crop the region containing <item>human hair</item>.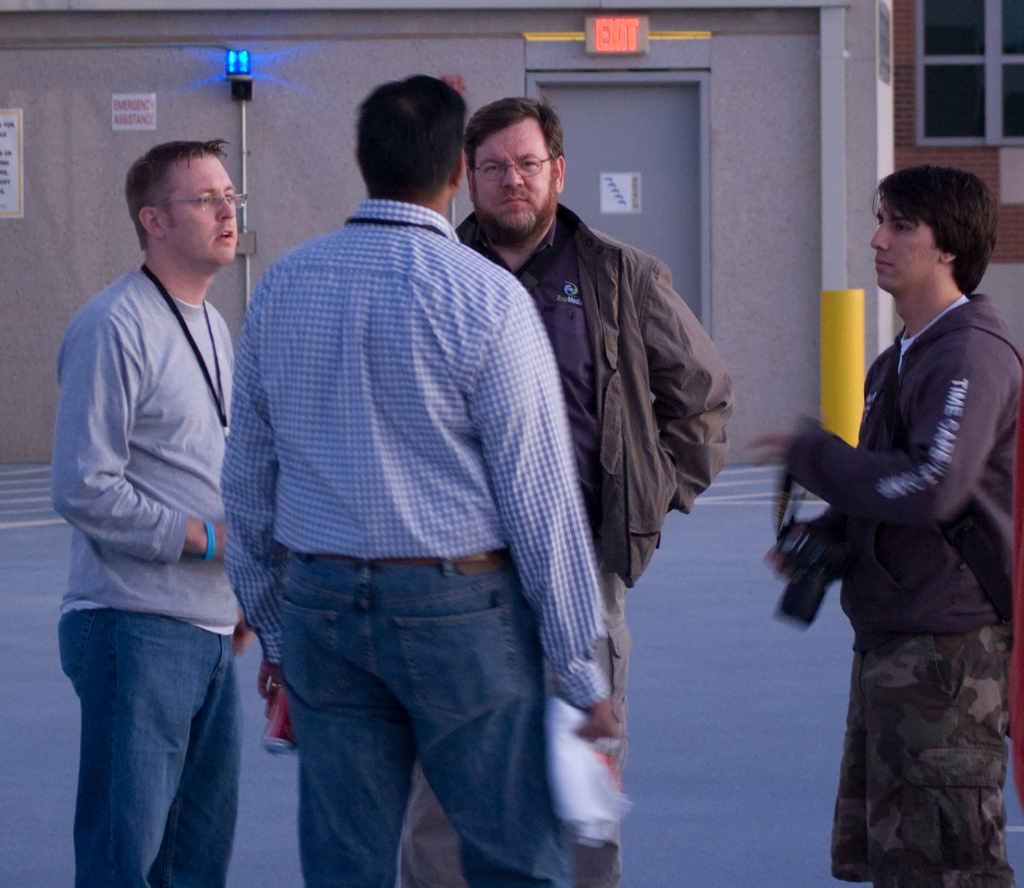
Crop region: x1=124 y1=139 x2=229 y2=251.
